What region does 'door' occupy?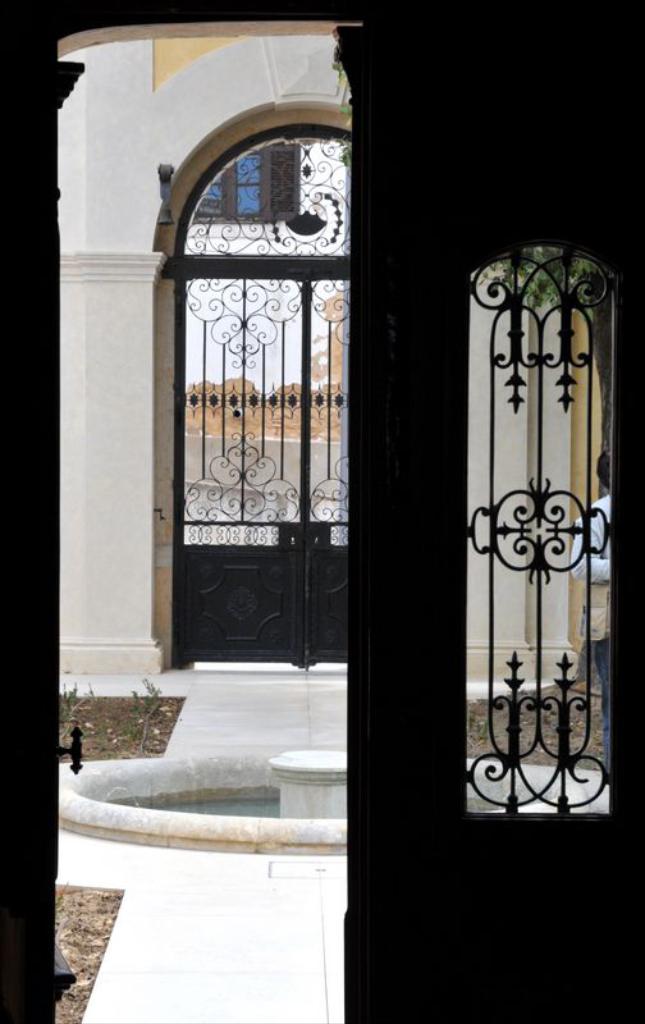
0, 32, 644, 1023.
